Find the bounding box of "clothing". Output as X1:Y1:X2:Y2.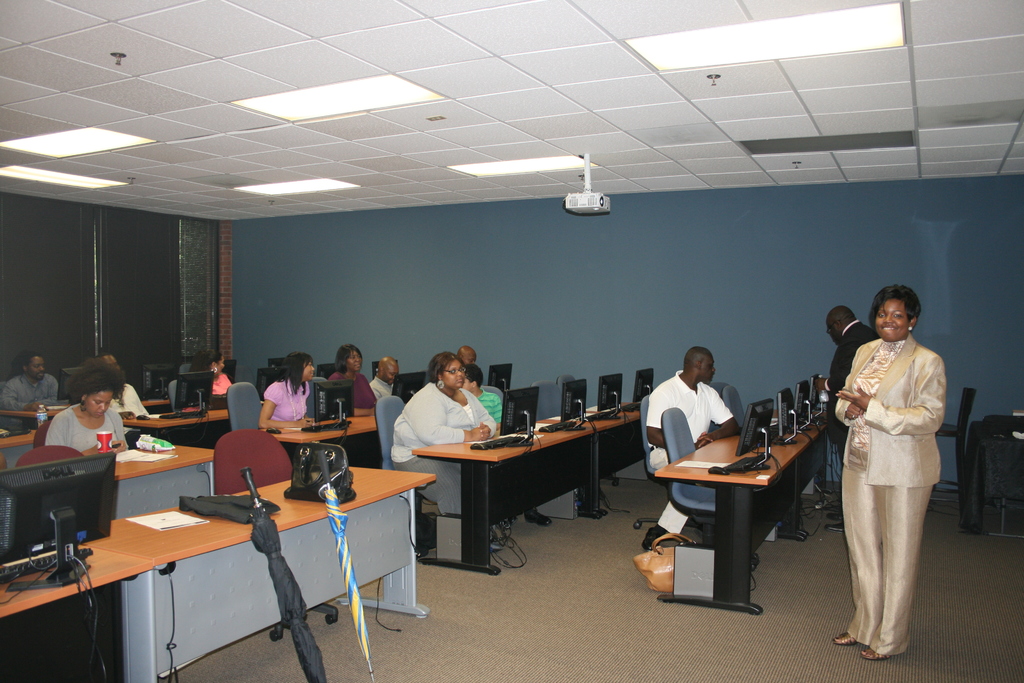
388:378:499:518.
